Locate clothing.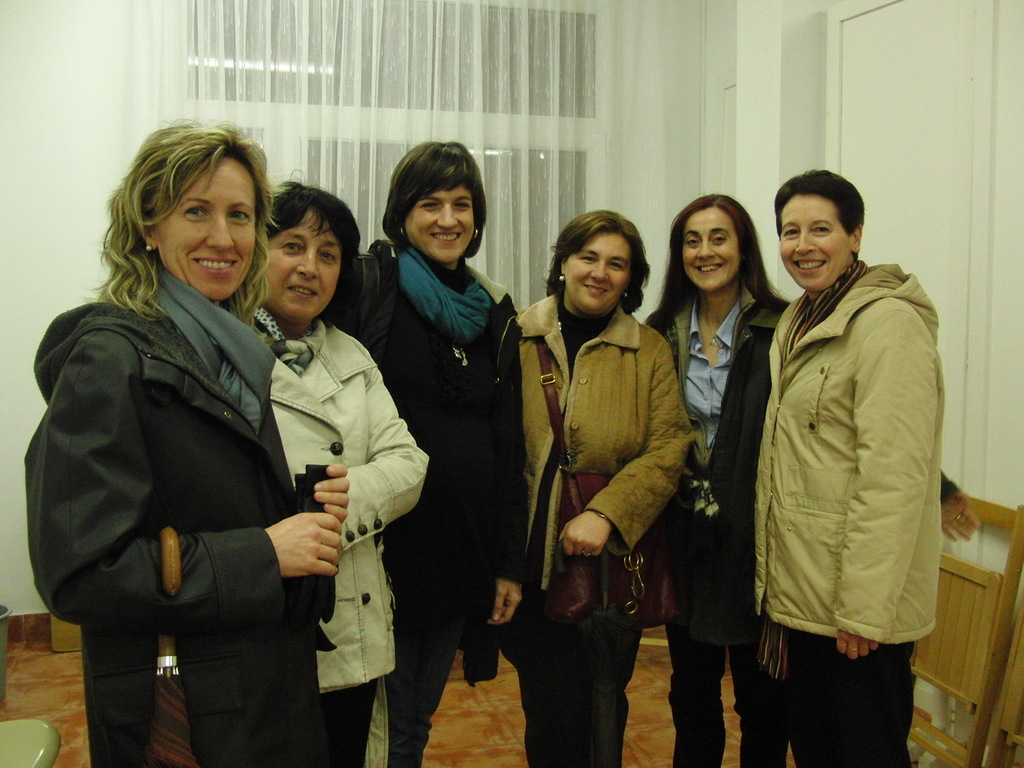
Bounding box: 251 303 433 767.
